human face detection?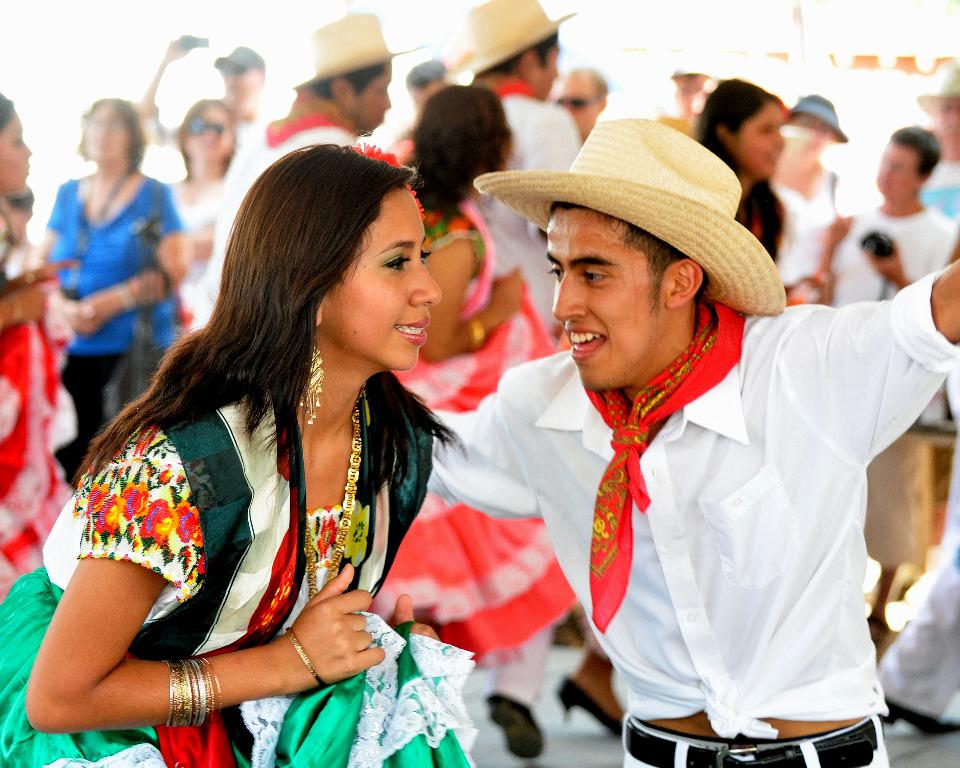
(left=875, top=146, right=916, bottom=202)
